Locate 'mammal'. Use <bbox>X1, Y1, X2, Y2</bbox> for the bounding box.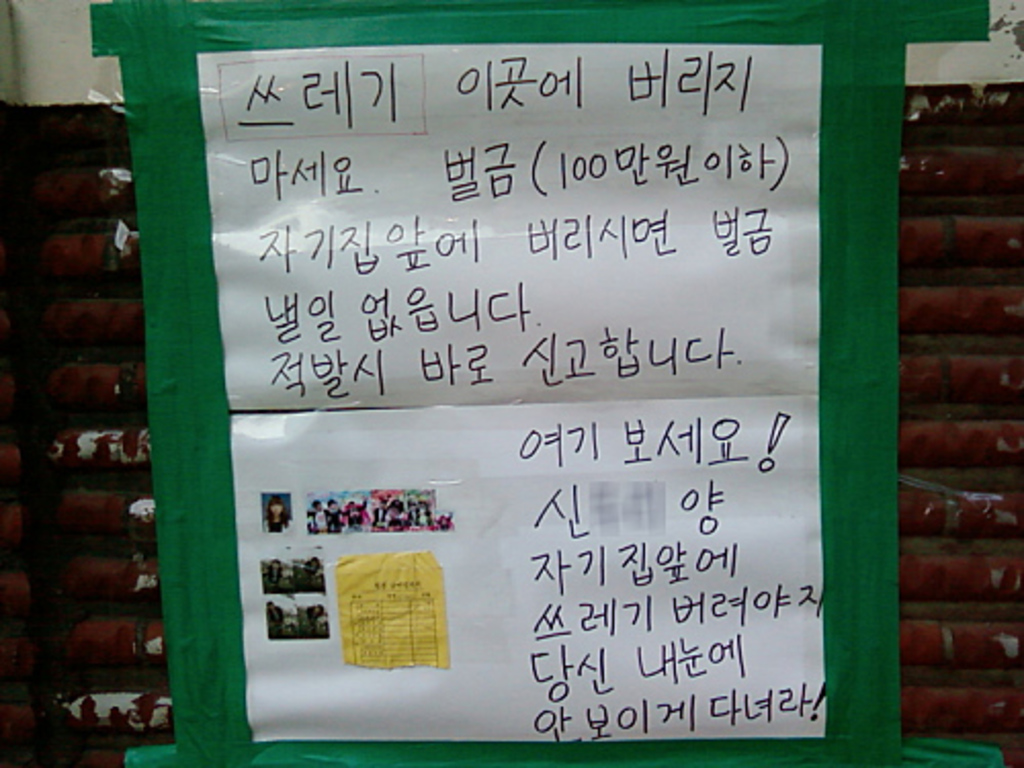
<bbox>258, 553, 289, 594</bbox>.
